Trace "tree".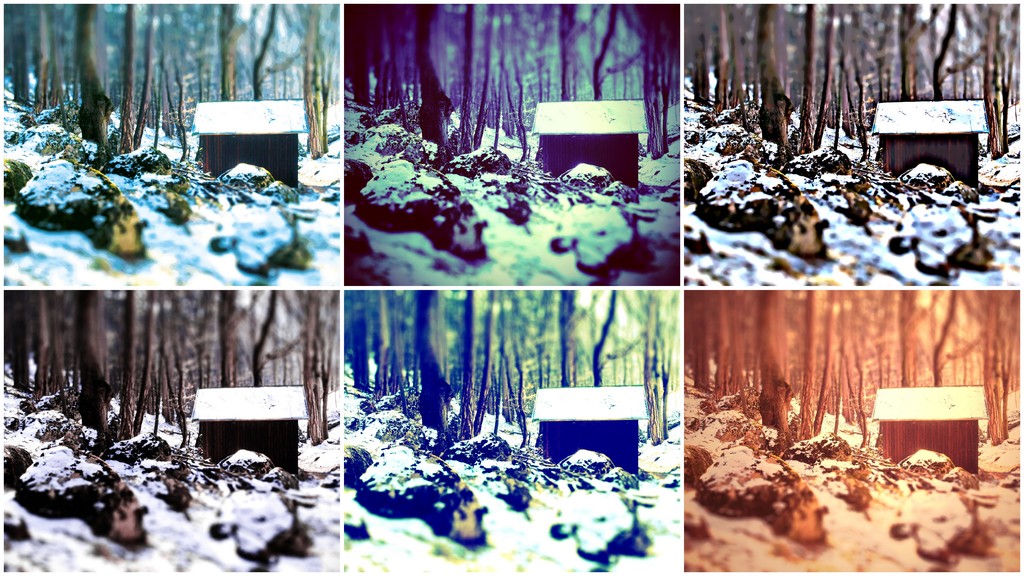
Traced to 358,287,380,397.
